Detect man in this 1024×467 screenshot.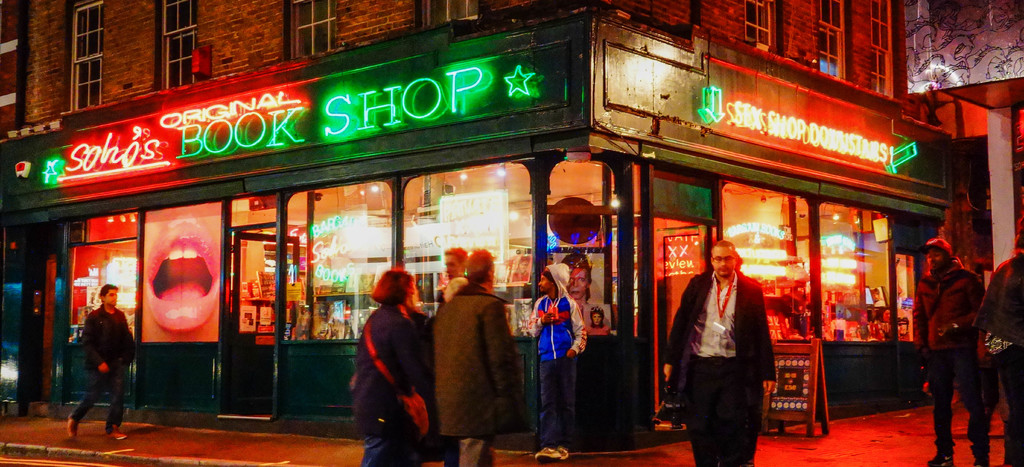
Detection: [x1=975, y1=237, x2=1023, y2=466].
